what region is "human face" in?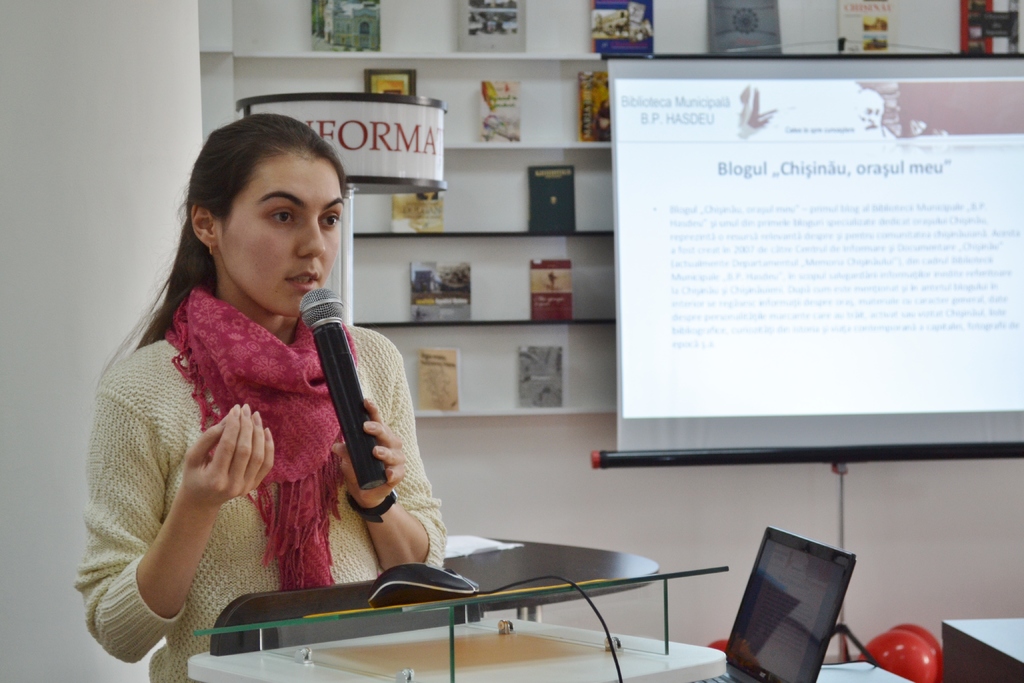
{"x1": 216, "y1": 156, "x2": 340, "y2": 317}.
